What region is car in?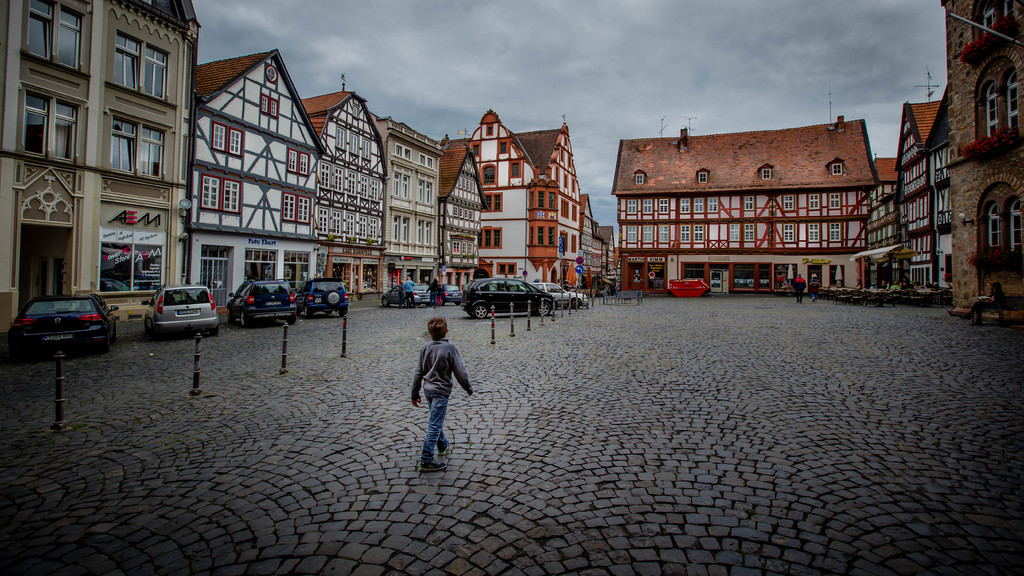
140/277/221/331.
